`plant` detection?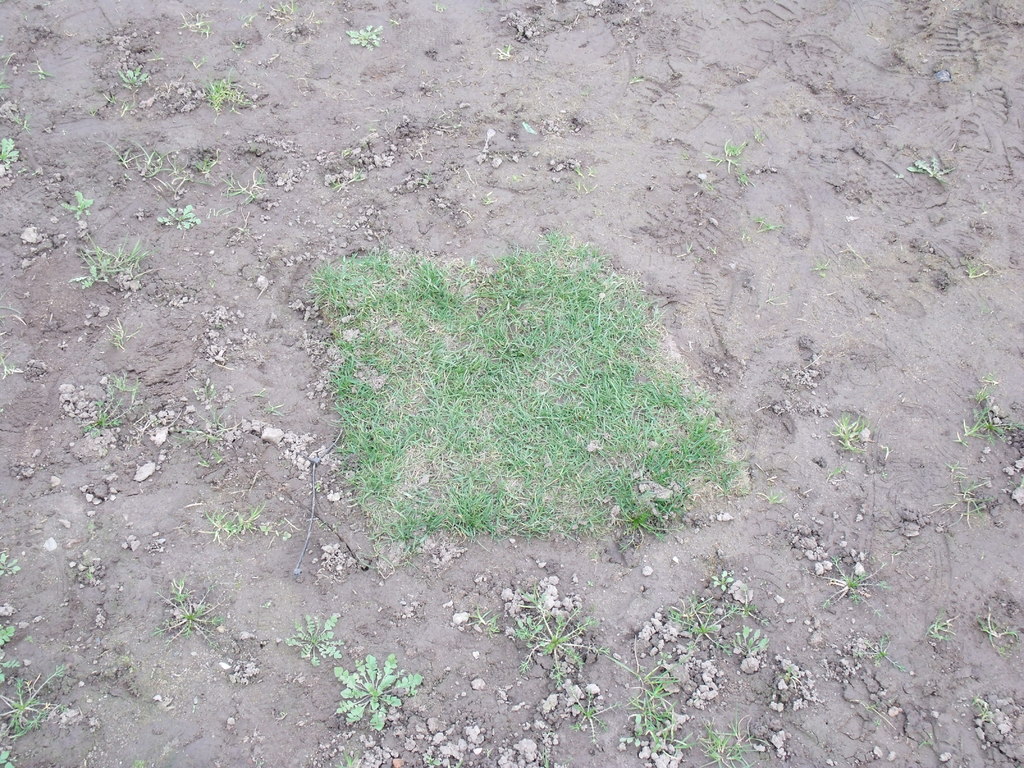
box(110, 140, 221, 196)
